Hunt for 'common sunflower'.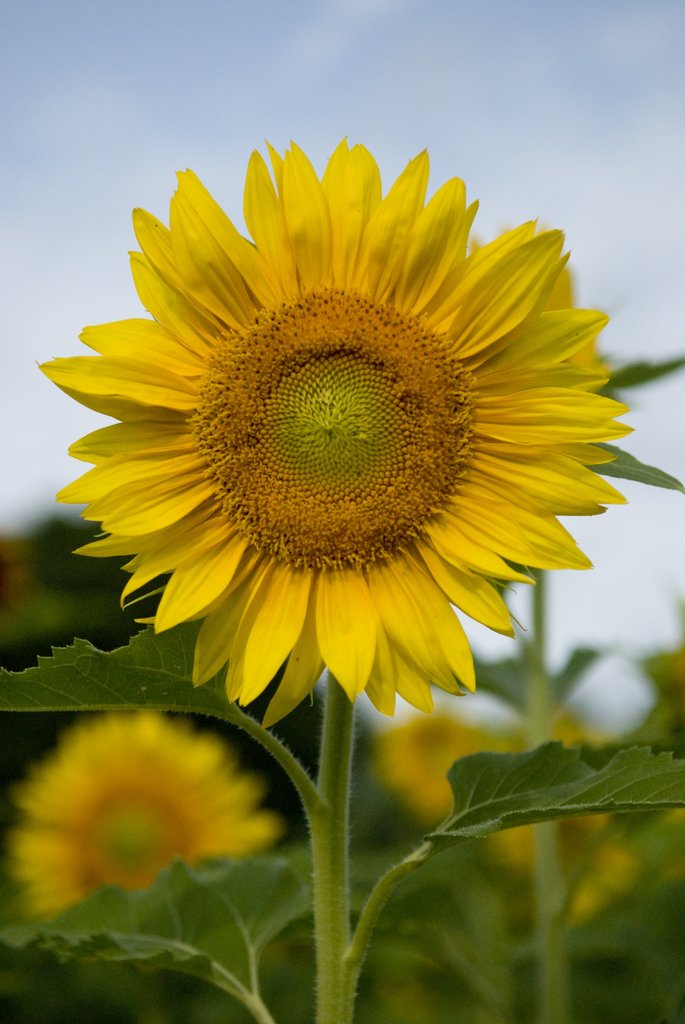
Hunted down at [left=38, top=143, right=633, bottom=735].
